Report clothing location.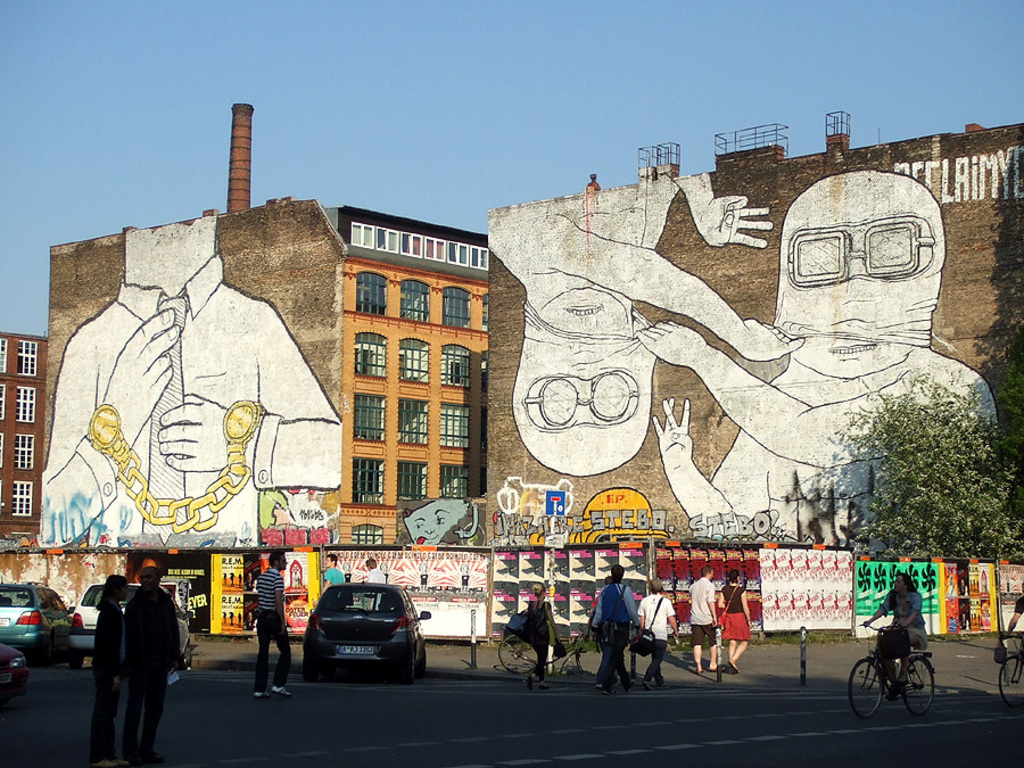
Report: 716:583:746:643.
